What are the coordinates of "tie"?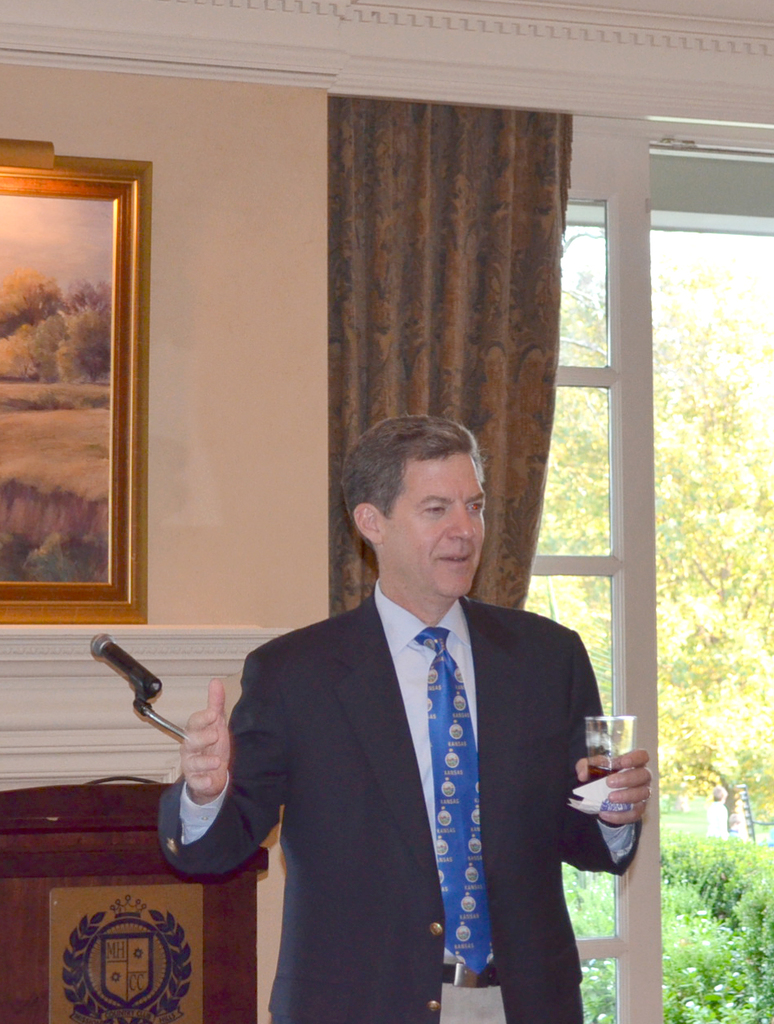
<bbox>411, 624, 495, 972</bbox>.
